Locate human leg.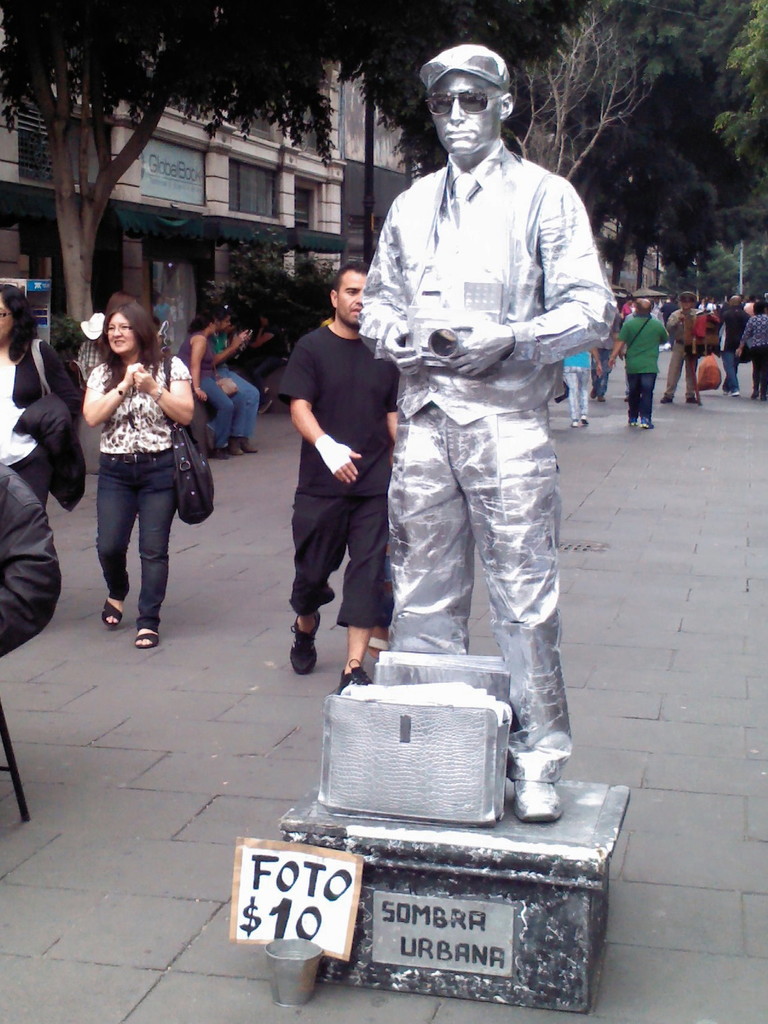
Bounding box: 755, 344, 767, 397.
